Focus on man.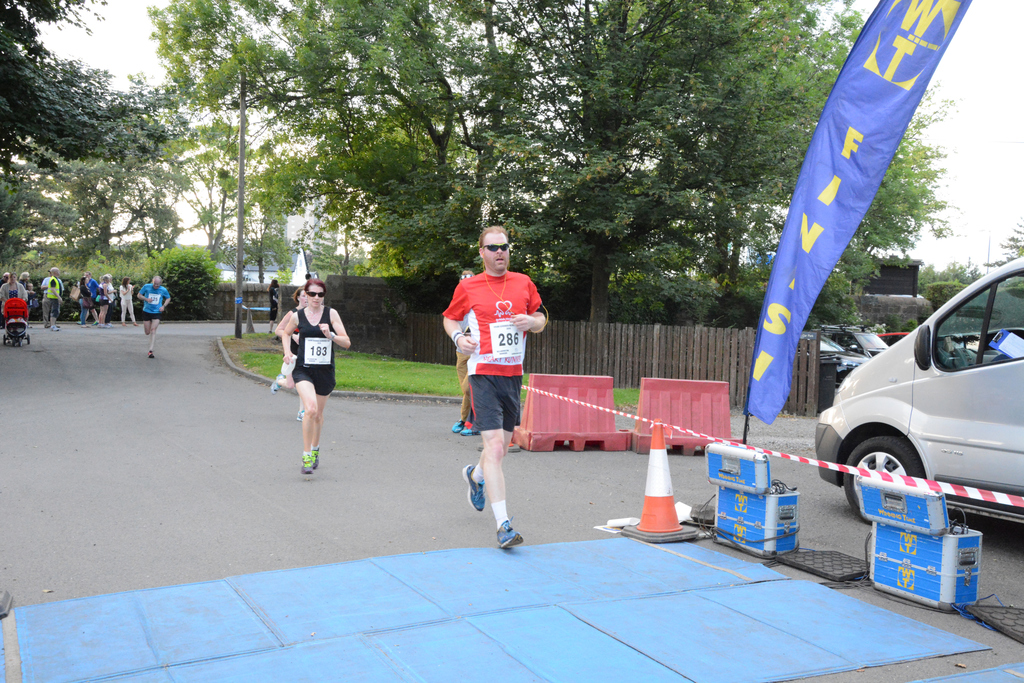
Focused at 452/268/474/429.
